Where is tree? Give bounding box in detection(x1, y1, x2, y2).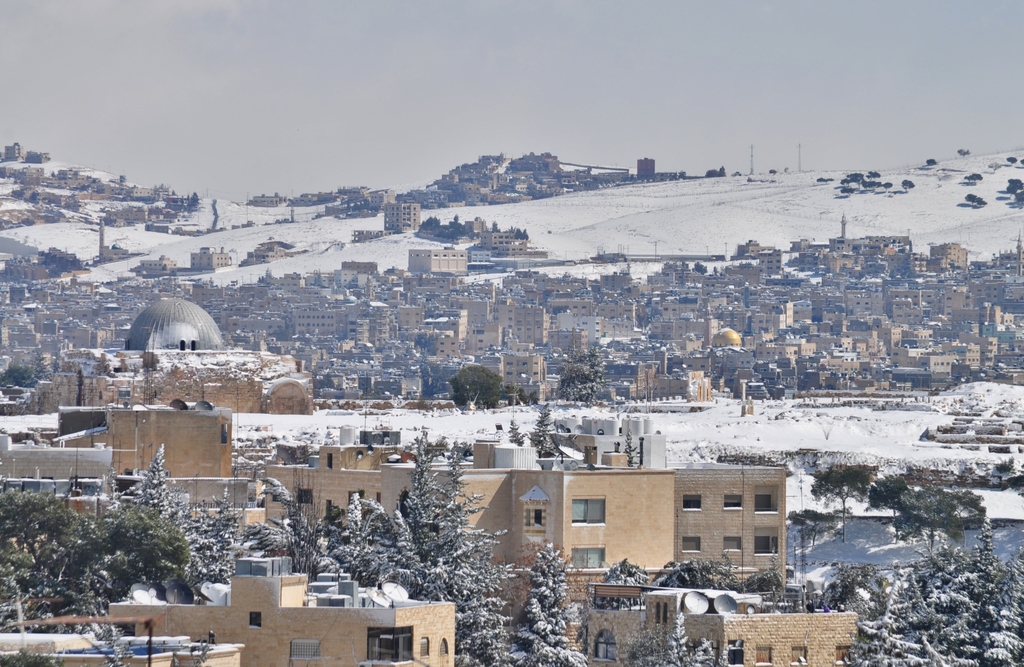
detection(417, 360, 444, 399).
